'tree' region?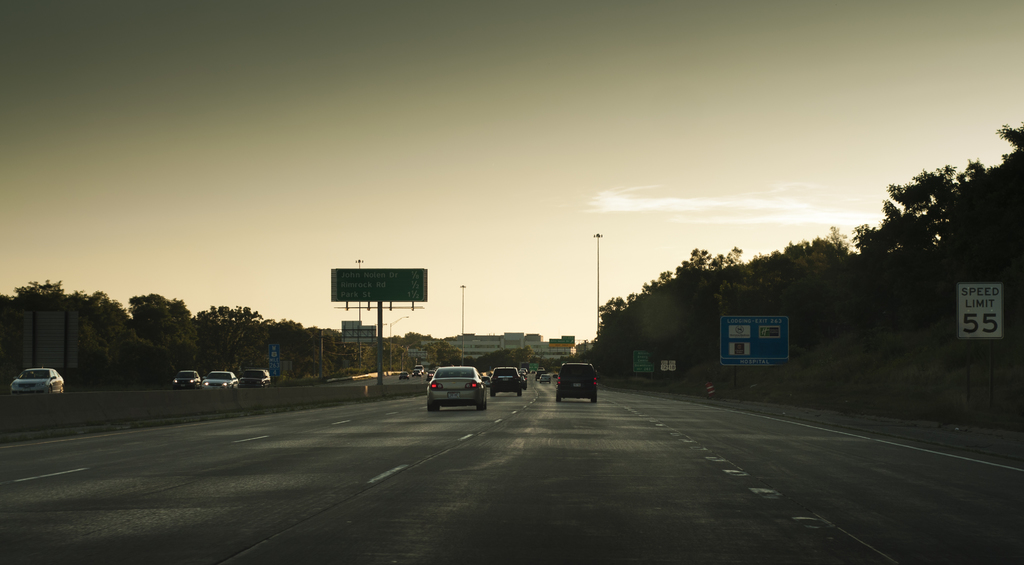
select_region(195, 296, 268, 381)
